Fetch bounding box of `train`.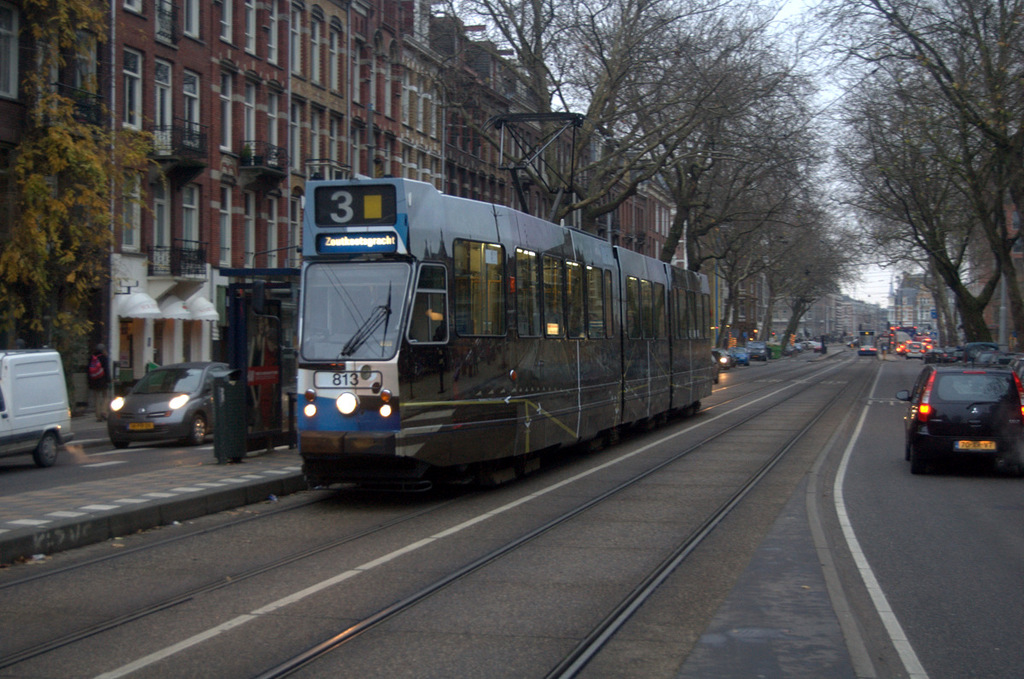
Bbox: region(297, 107, 714, 492).
